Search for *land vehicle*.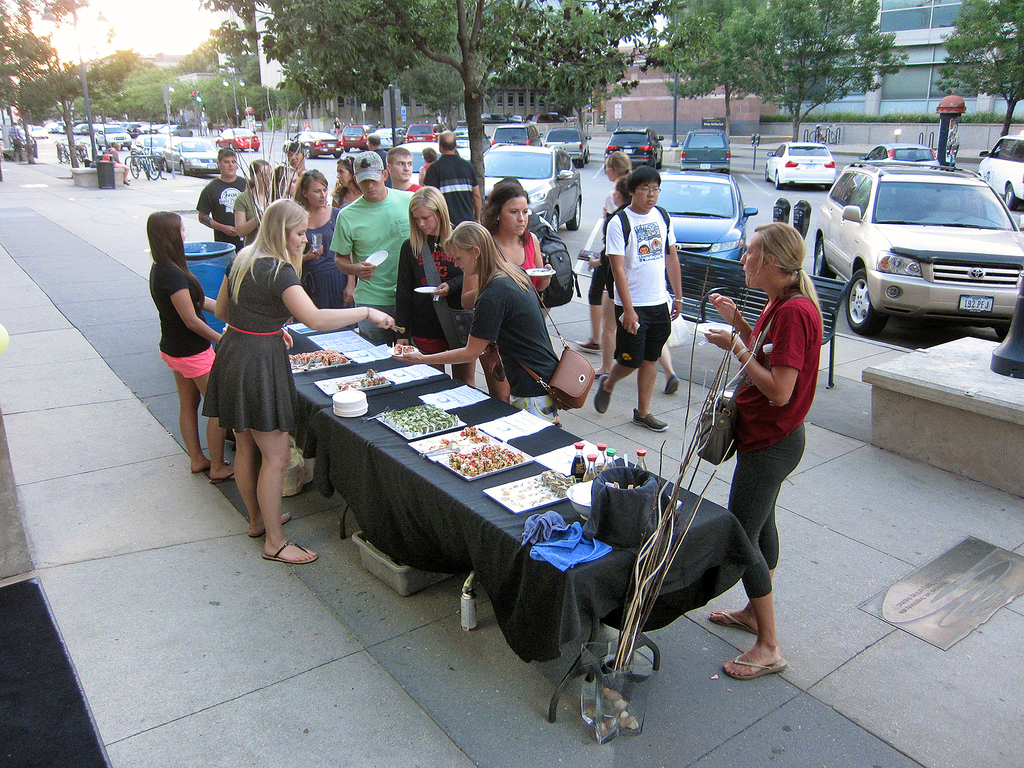
Found at 371/126/409/149.
